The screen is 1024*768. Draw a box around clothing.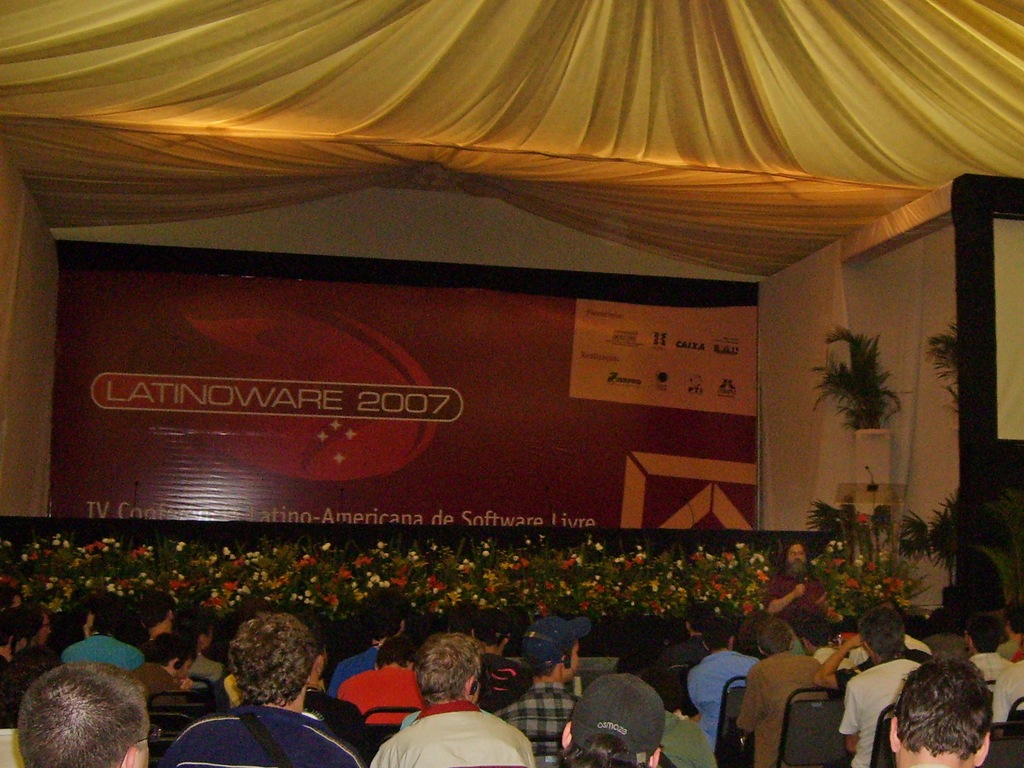
left=763, top=568, right=825, bottom=625.
